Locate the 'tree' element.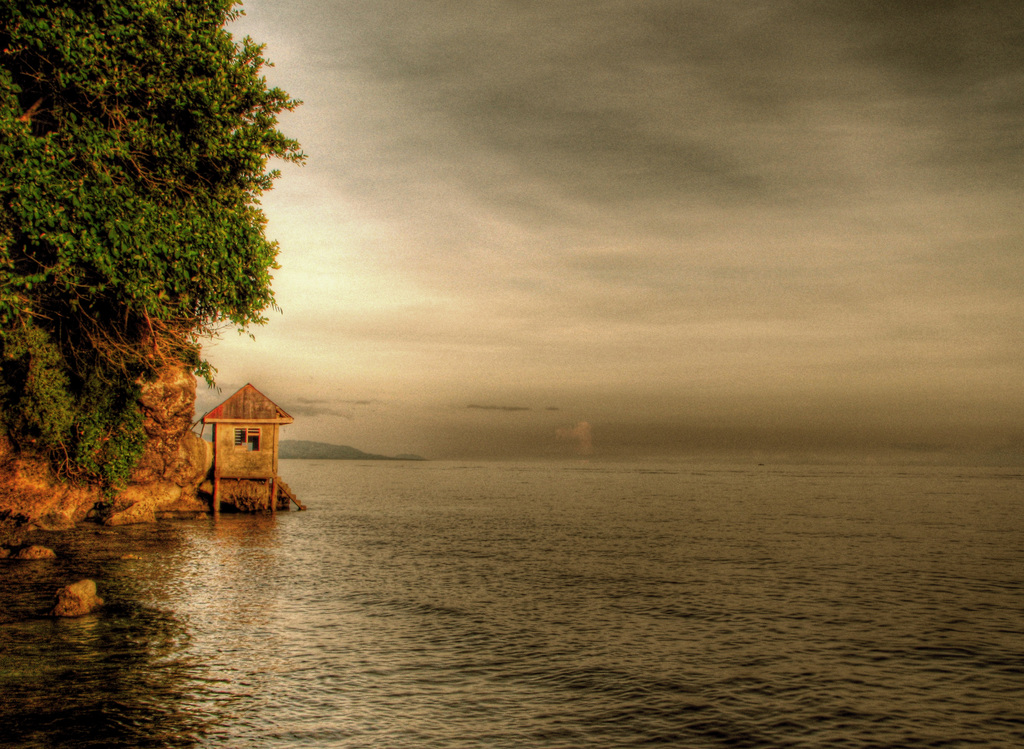
Element bbox: BBox(20, 15, 296, 525).
